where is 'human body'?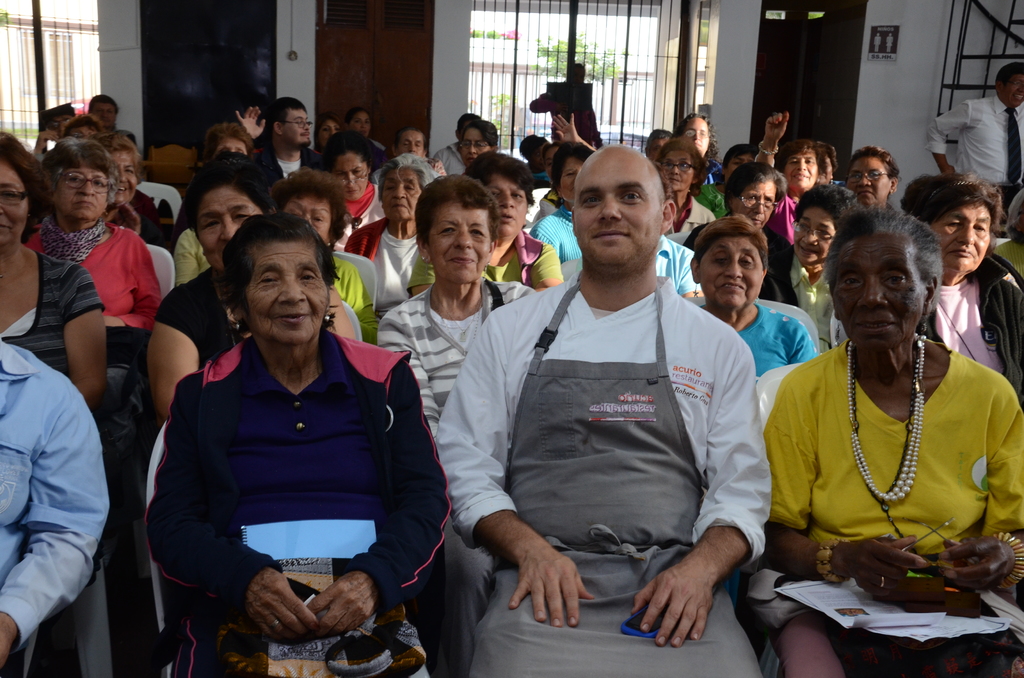
bbox(0, 337, 111, 676).
